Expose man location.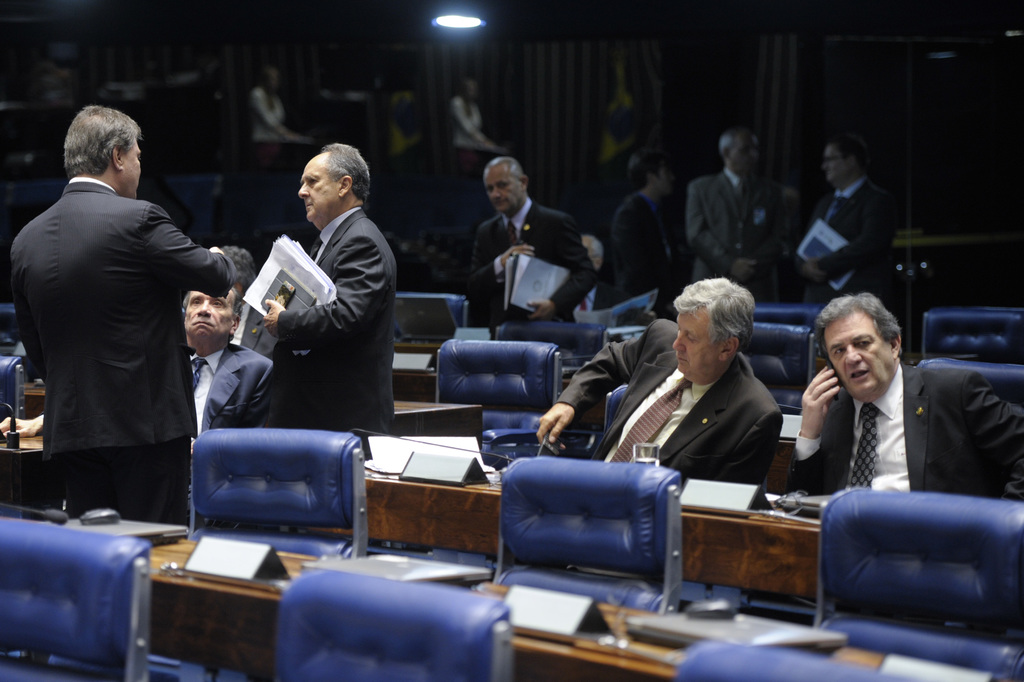
Exposed at x1=531 y1=268 x2=789 y2=487.
